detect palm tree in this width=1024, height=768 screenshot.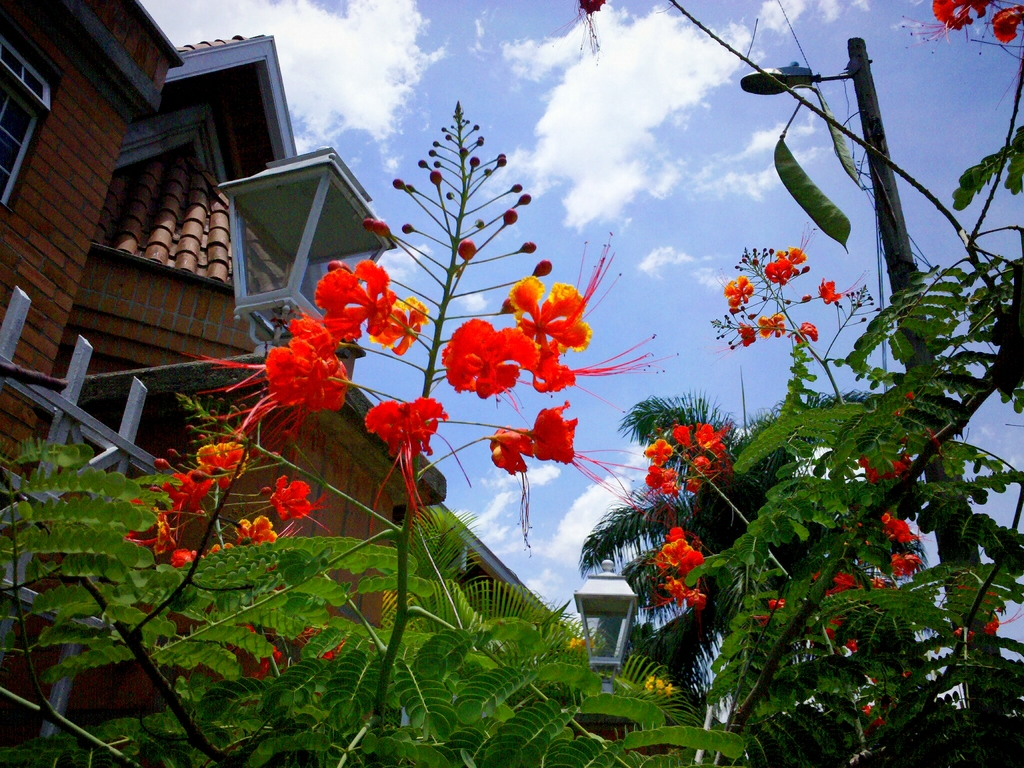
Detection: select_region(897, 259, 1023, 417).
